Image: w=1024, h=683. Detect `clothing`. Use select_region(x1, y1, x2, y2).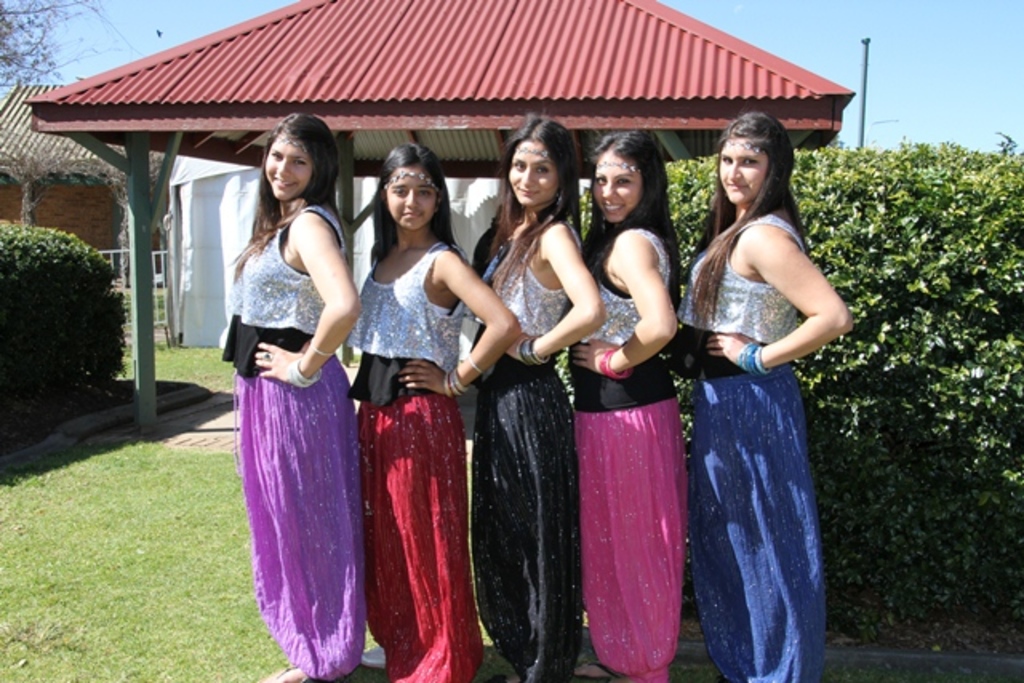
select_region(216, 190, 357, 625).
